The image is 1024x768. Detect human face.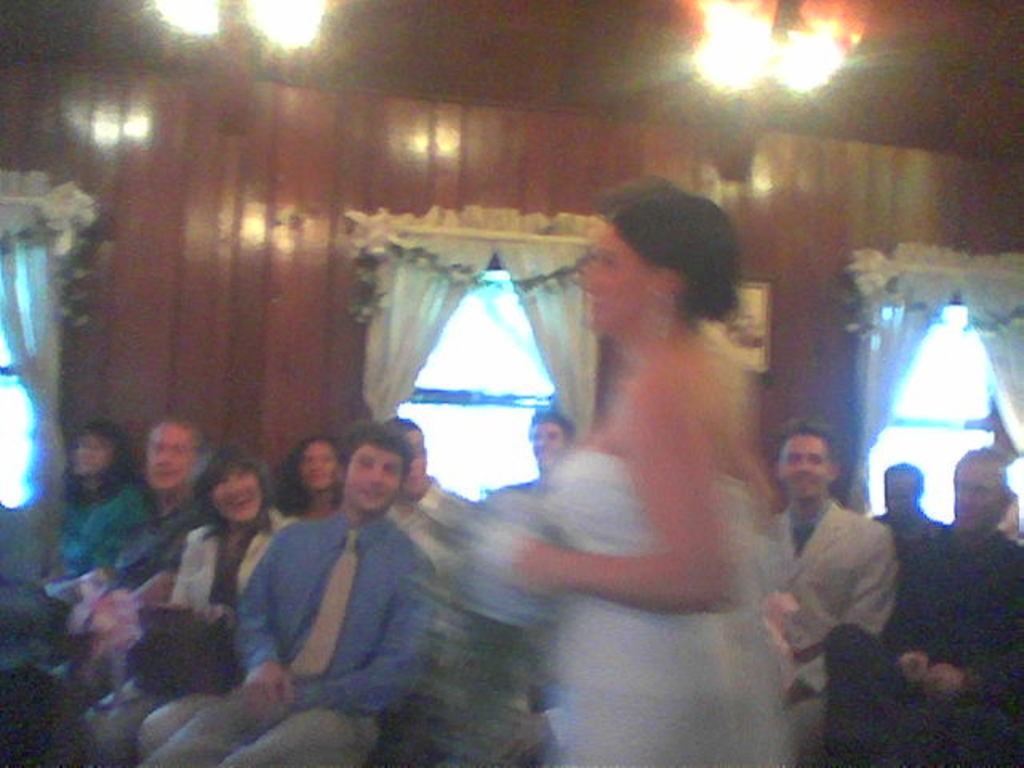
Detection: <box>531,418,574,472</box>.
